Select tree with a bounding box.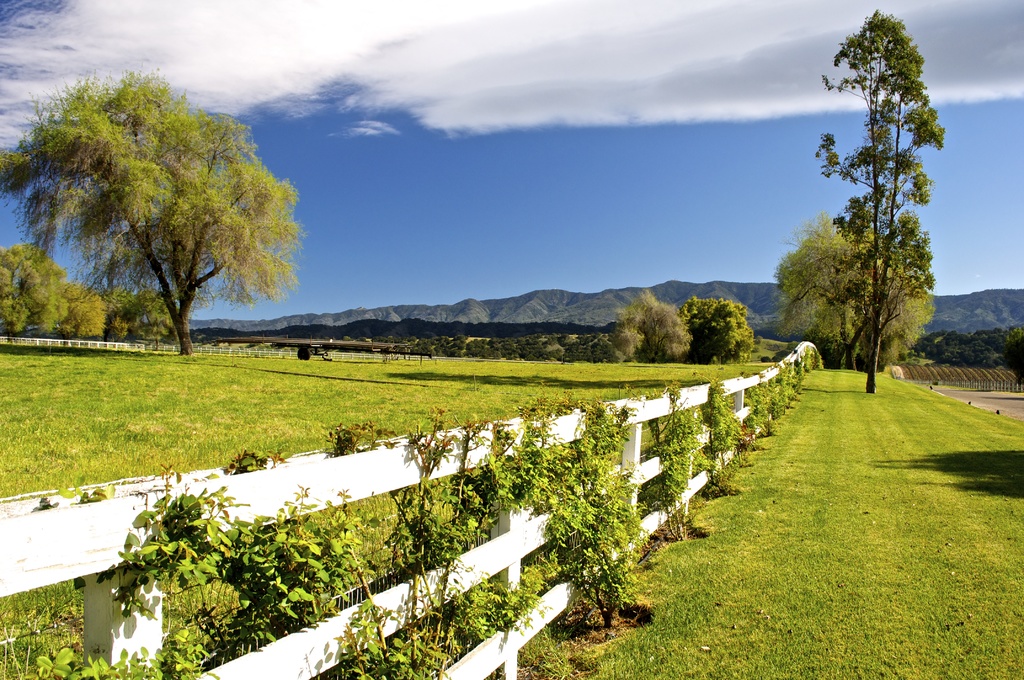
[left=0, top=239, right=172, bottom=344].
